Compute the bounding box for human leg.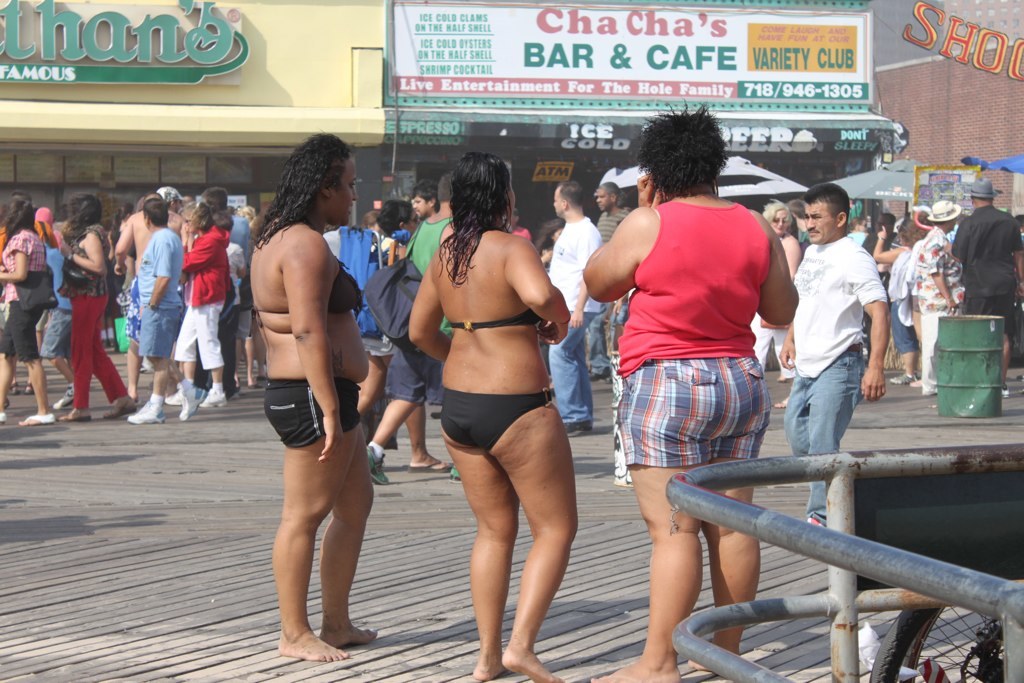
bbox=(206, 368, 229, 407).
